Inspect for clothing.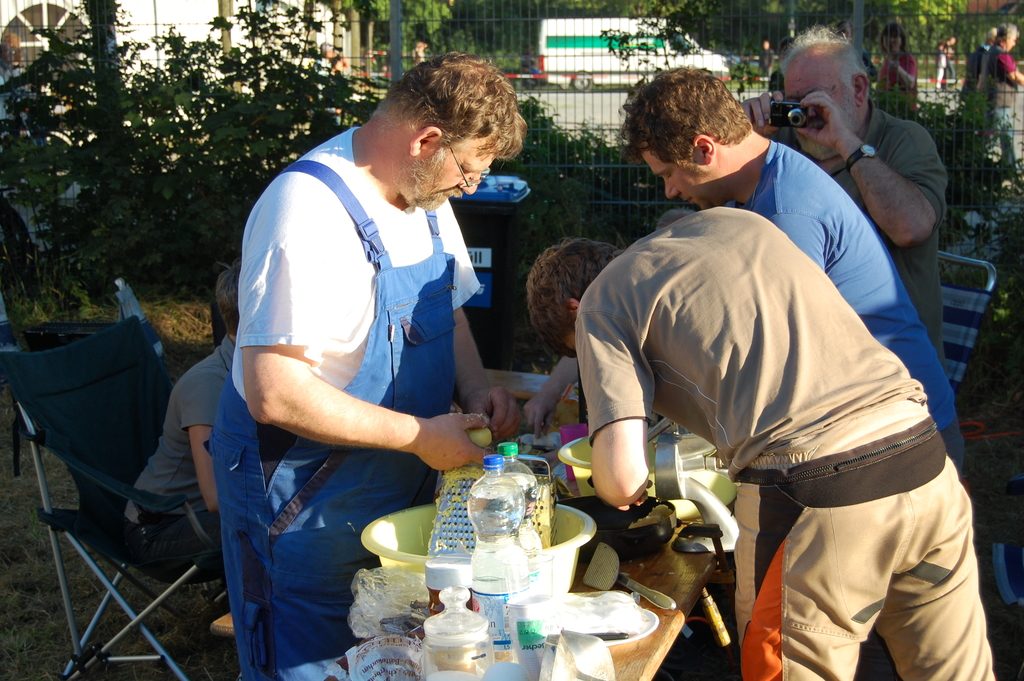
Inspection: x1=948, y1=45, x2=954, y2=76.
